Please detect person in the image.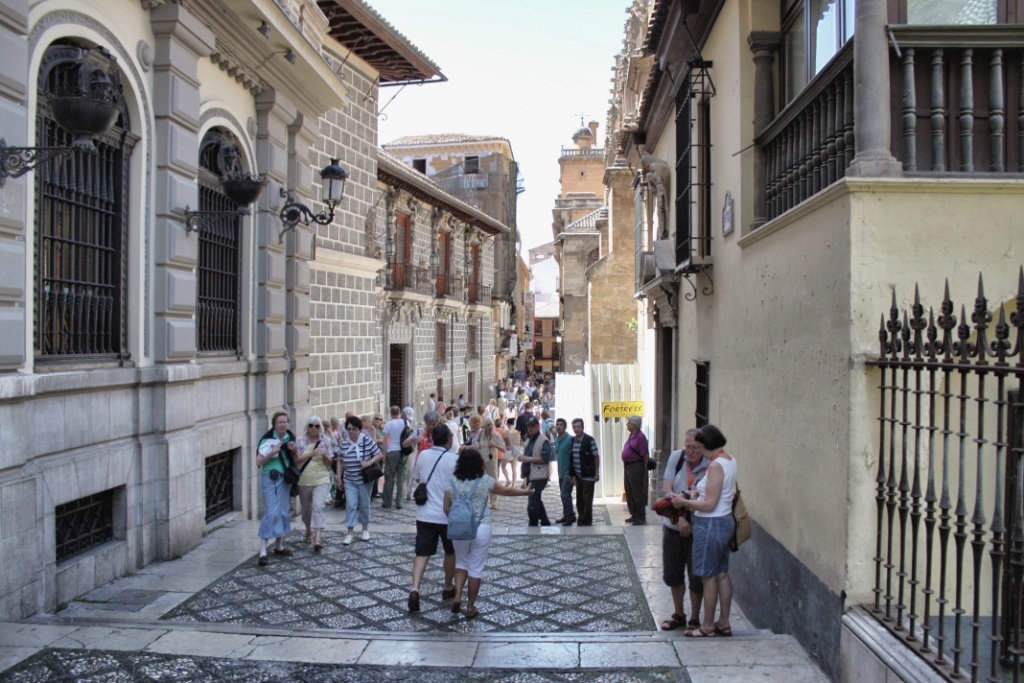
rect(672, 422, 734, 639).
